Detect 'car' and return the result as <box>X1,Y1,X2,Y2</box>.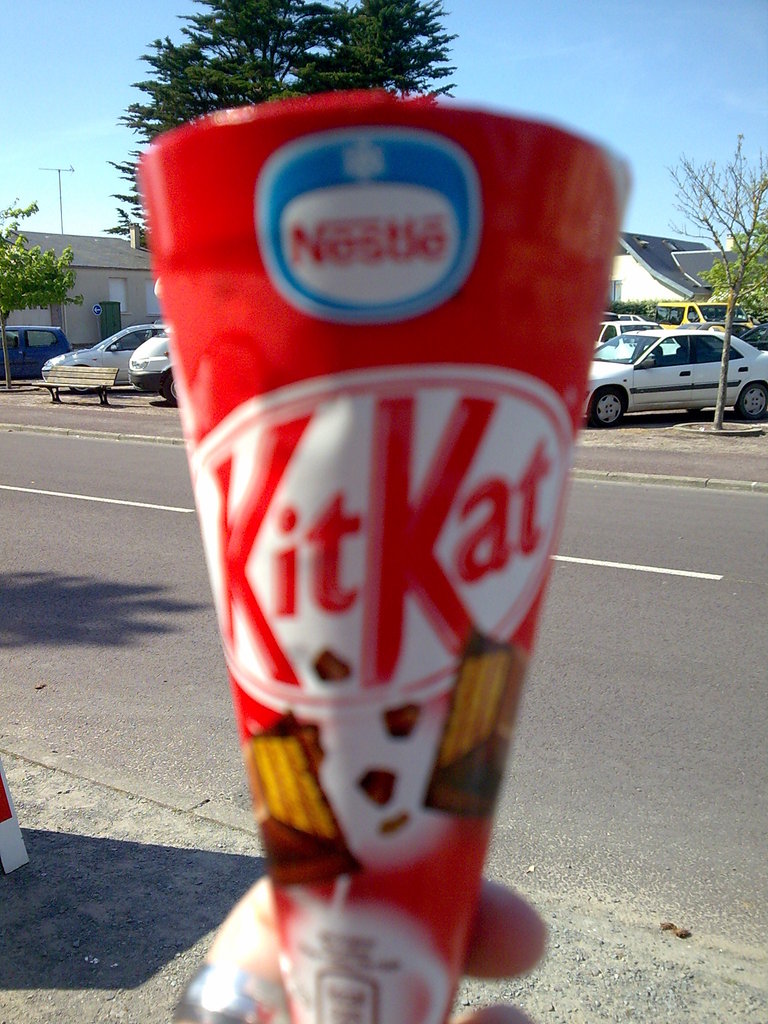
<box>586,297,748,411</box>.
